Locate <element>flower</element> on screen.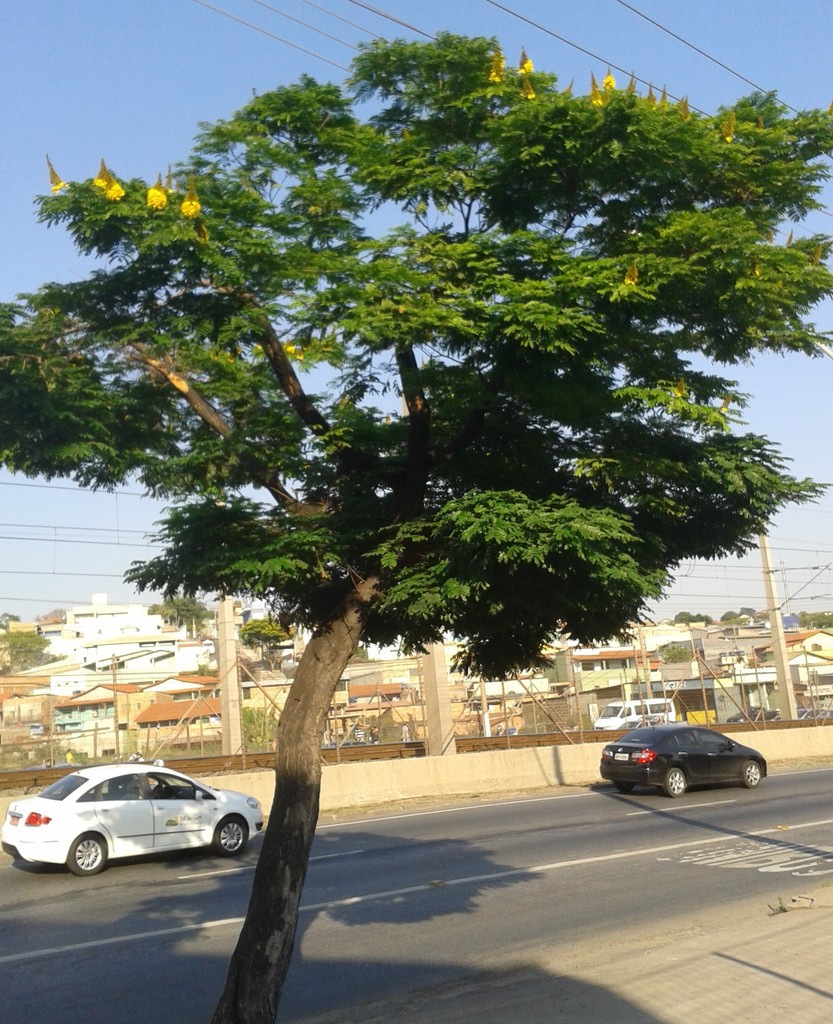
On screen at 624/260/638/287.
